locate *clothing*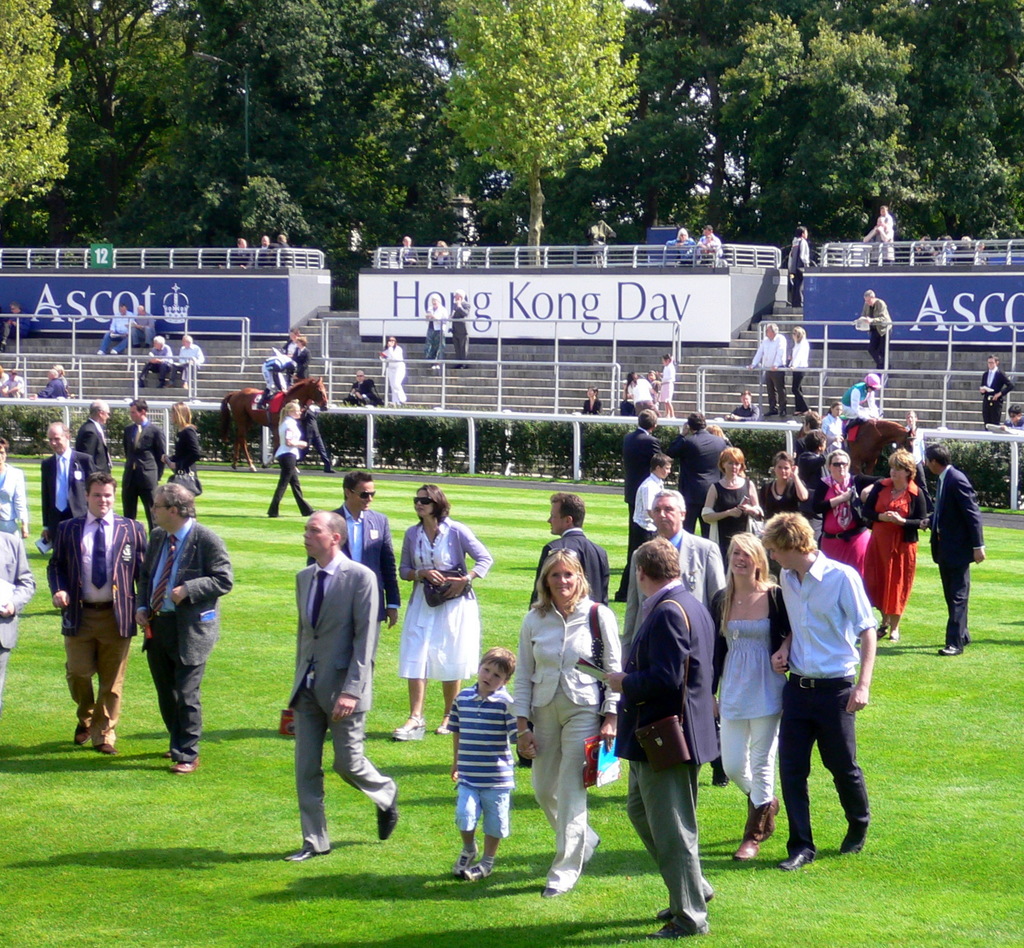
<region>125, 425, 169, 528</region>
